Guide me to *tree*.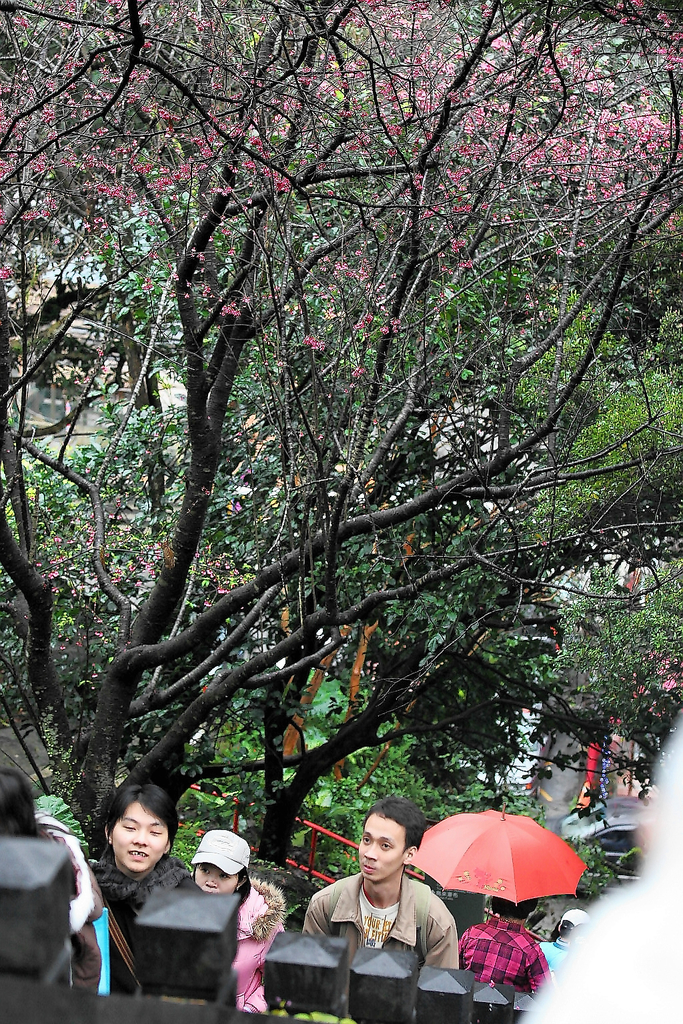
Guidance: 7 199 447 766.
